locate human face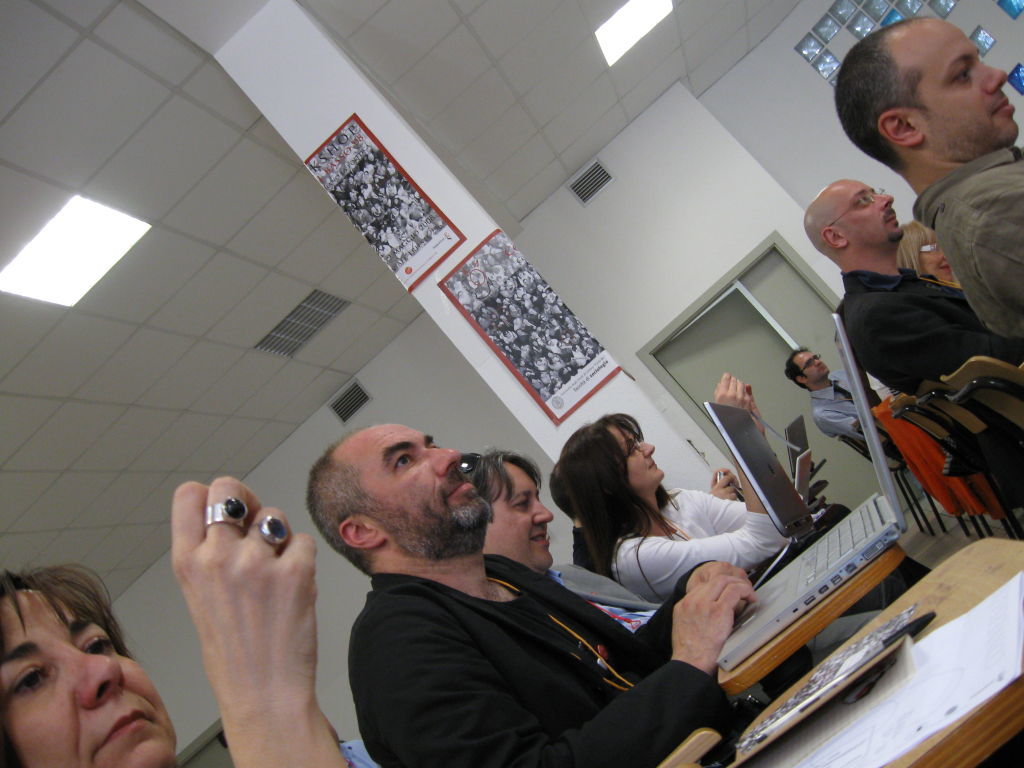
detection(483, 459, 556, 566)
